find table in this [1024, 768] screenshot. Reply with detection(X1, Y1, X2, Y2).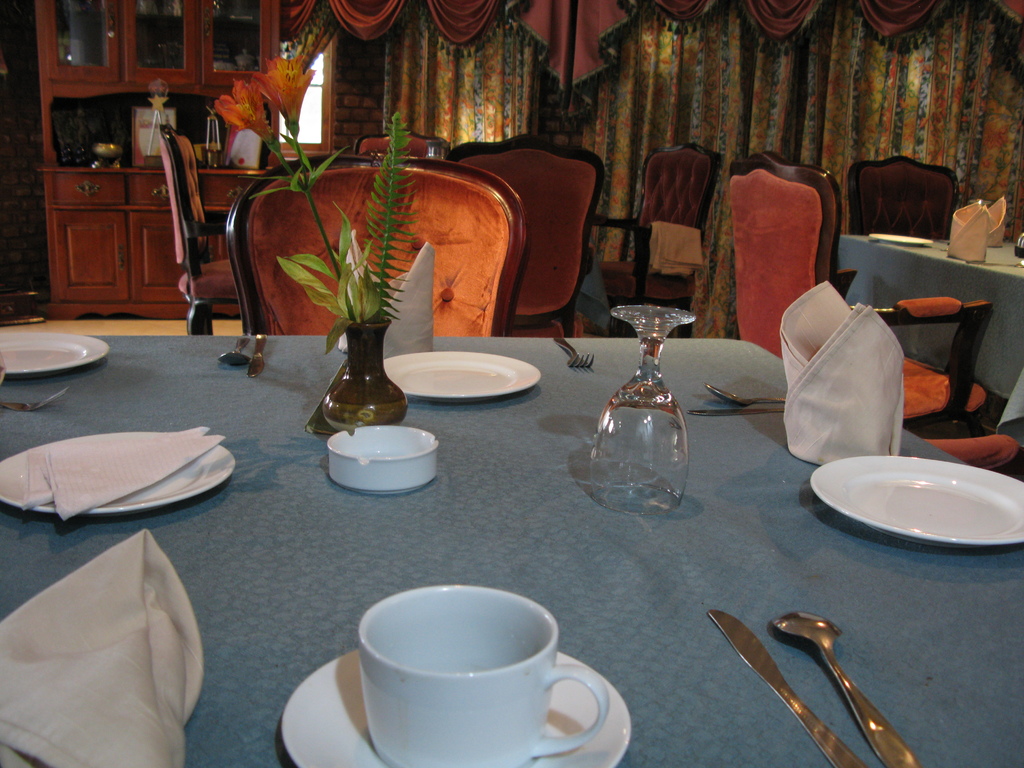
detection(1, 270, 1022, 763).
